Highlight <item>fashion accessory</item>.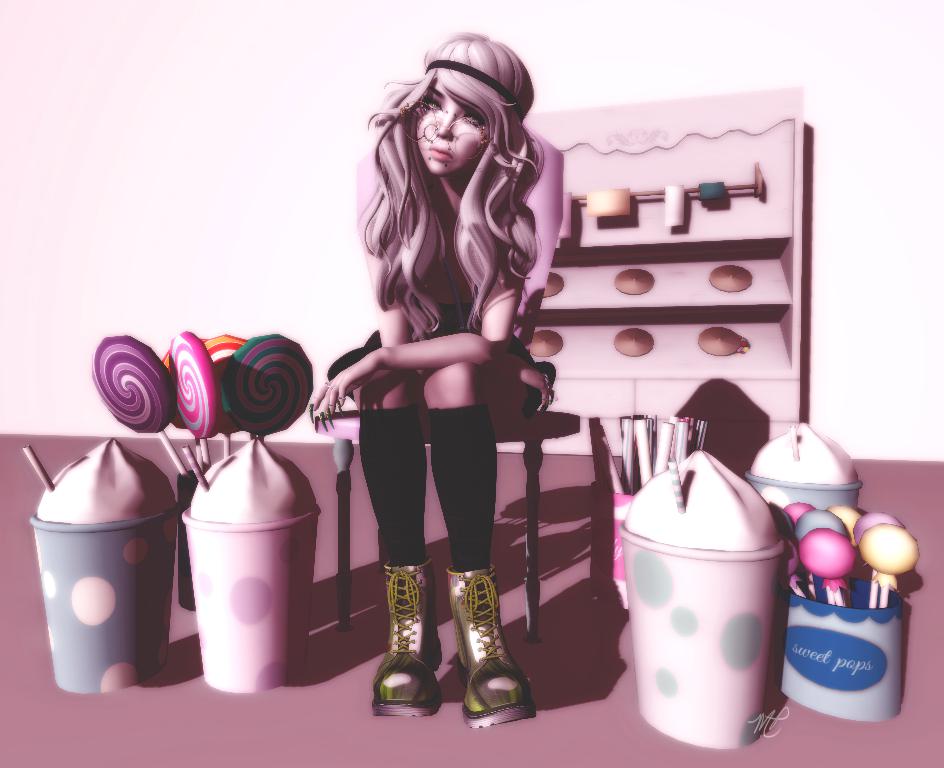
Highlighted region: <bbox>350, 557, 452, 719</bbox>.
